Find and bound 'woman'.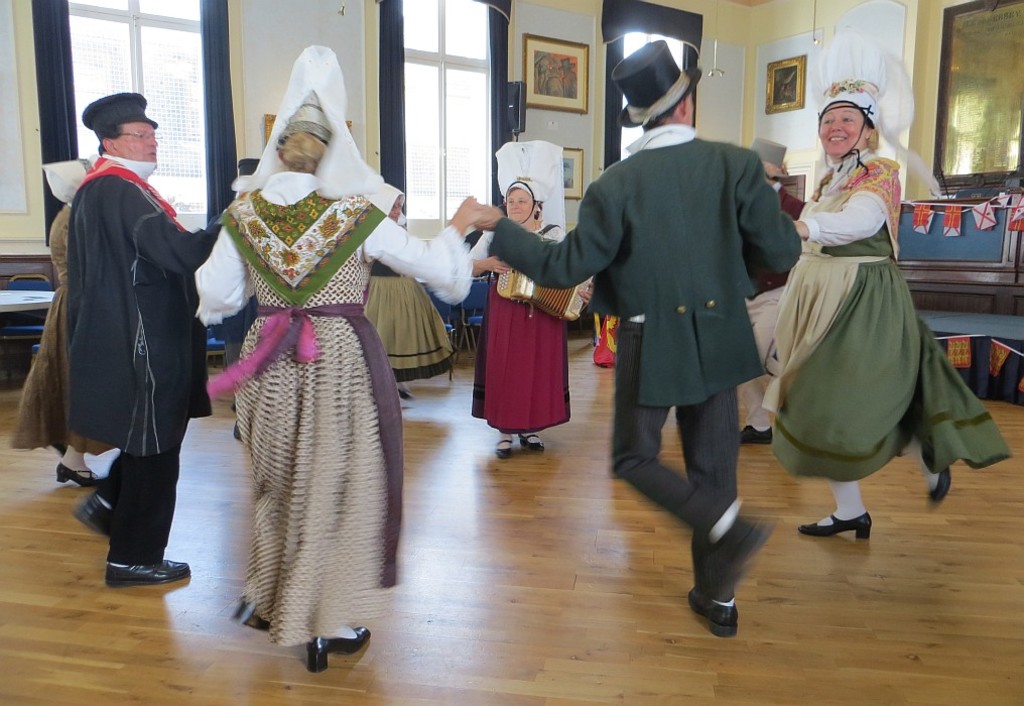
Bound: [x1=768, y1=96, x2=978, y2=550].
